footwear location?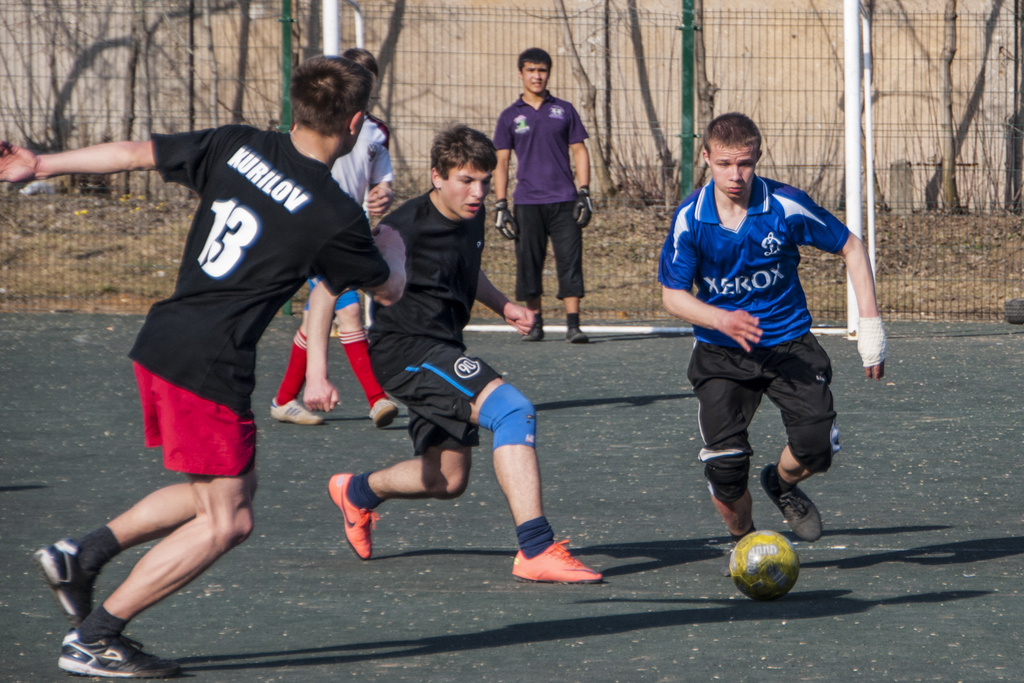
[268,396,325,427]
